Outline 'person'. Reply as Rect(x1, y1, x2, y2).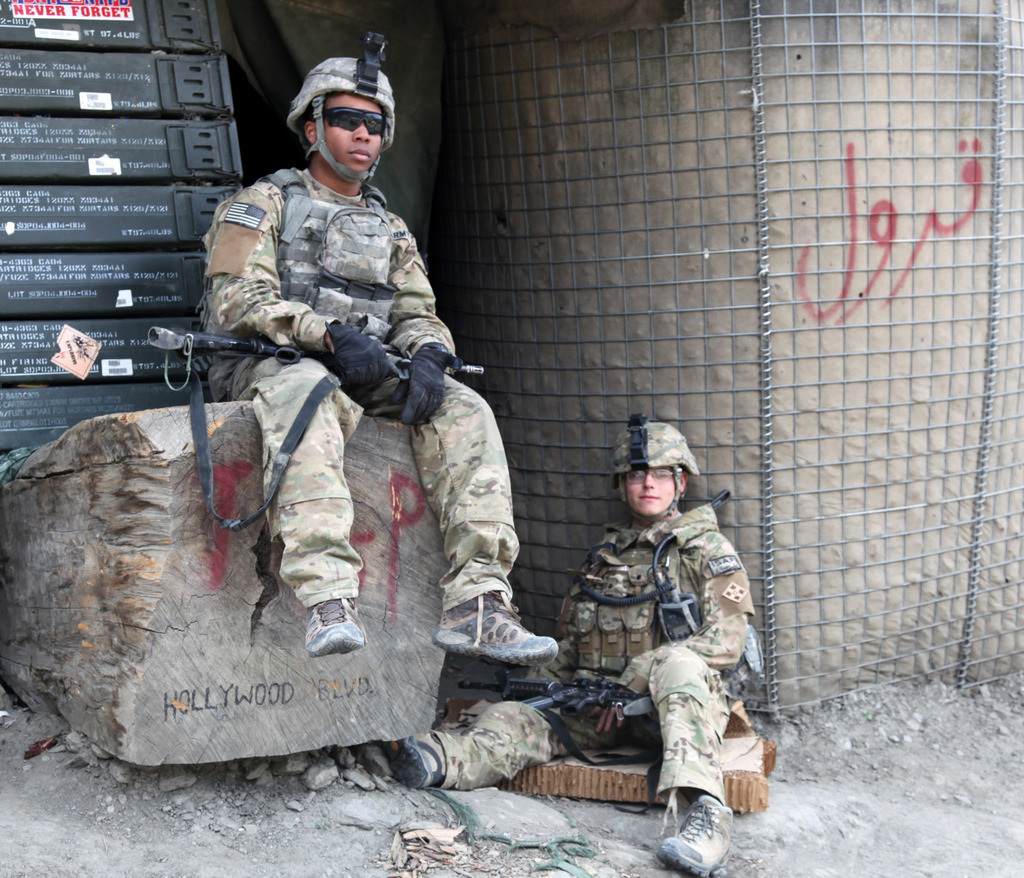
Rect(376, 421, 753, 877).
